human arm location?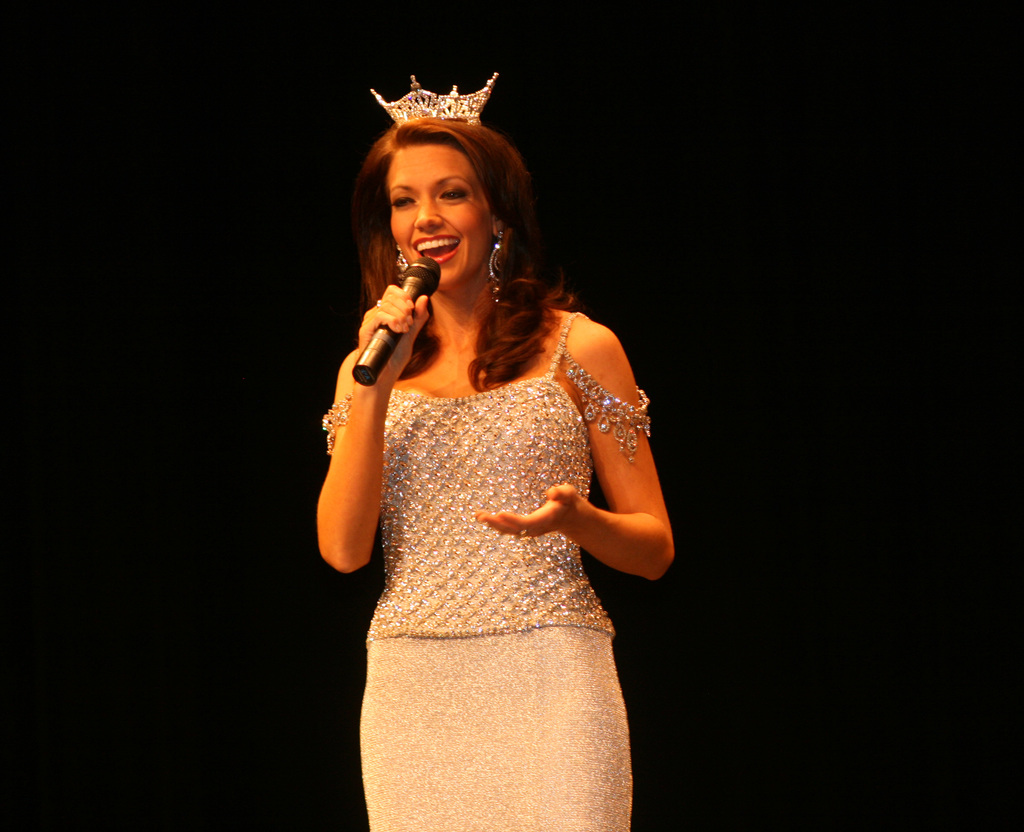
<region>314, 270, 417, 620</region>
